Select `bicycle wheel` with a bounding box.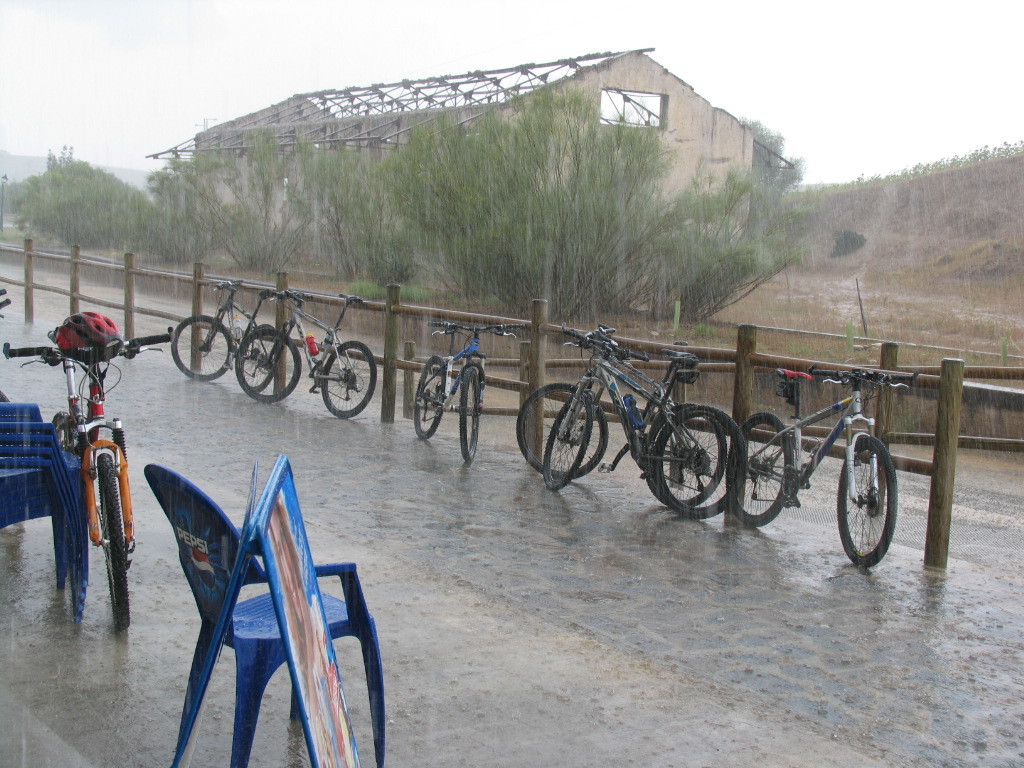
(left=720, top=415, right=795, bottom=535).
